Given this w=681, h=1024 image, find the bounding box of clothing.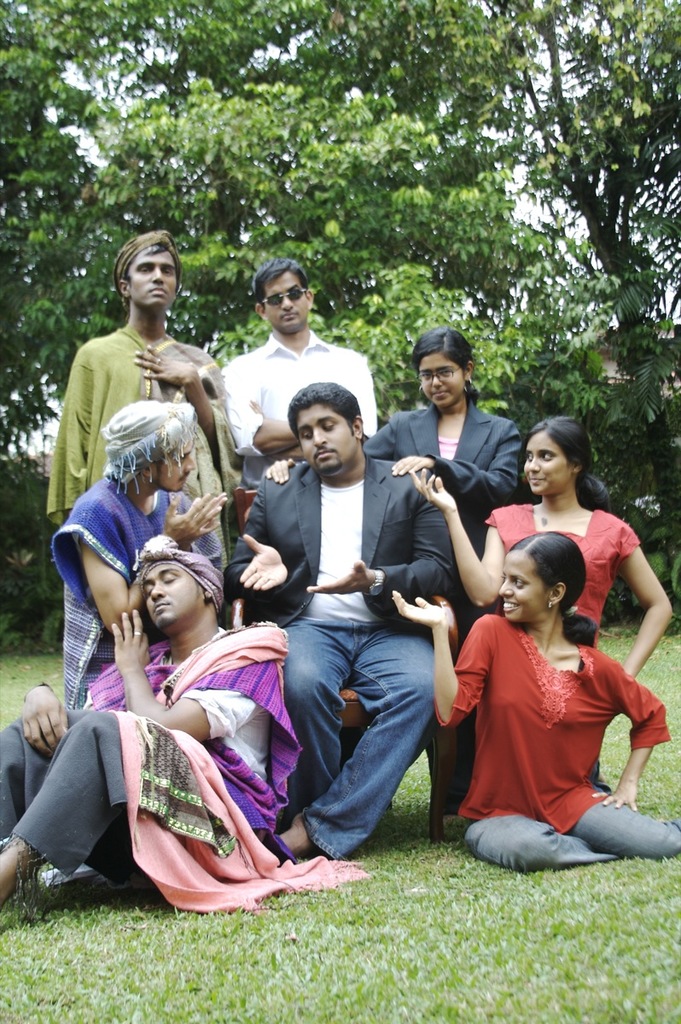
pyautogui.locateOnScreen(0, 621, 364, 927).
